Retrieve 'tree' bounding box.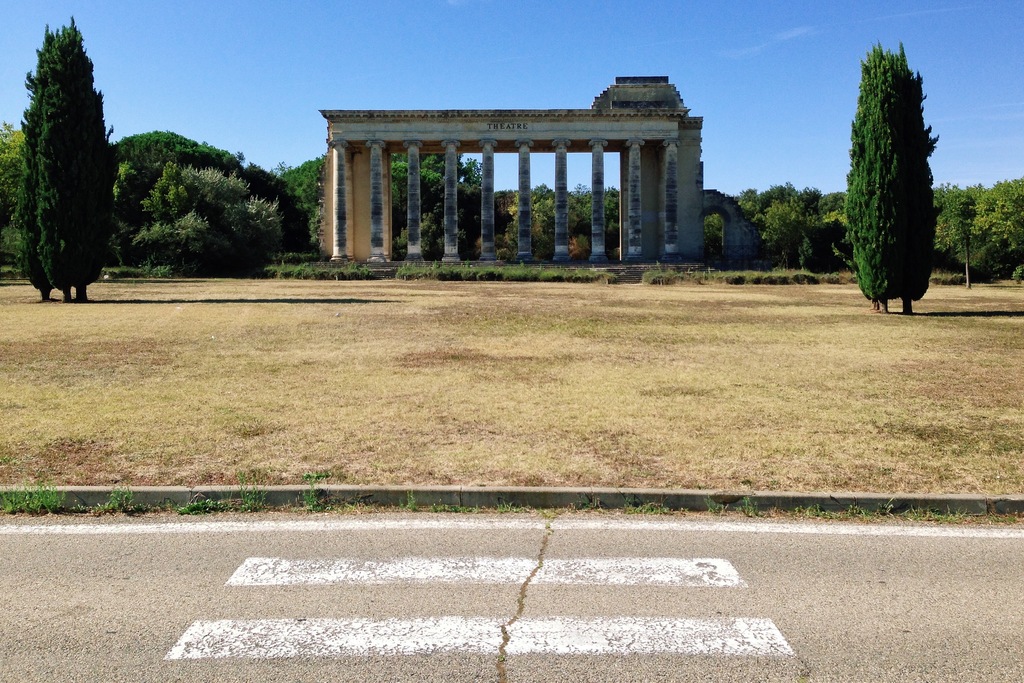
Bounding box: region(134, 160, 286, 281).
